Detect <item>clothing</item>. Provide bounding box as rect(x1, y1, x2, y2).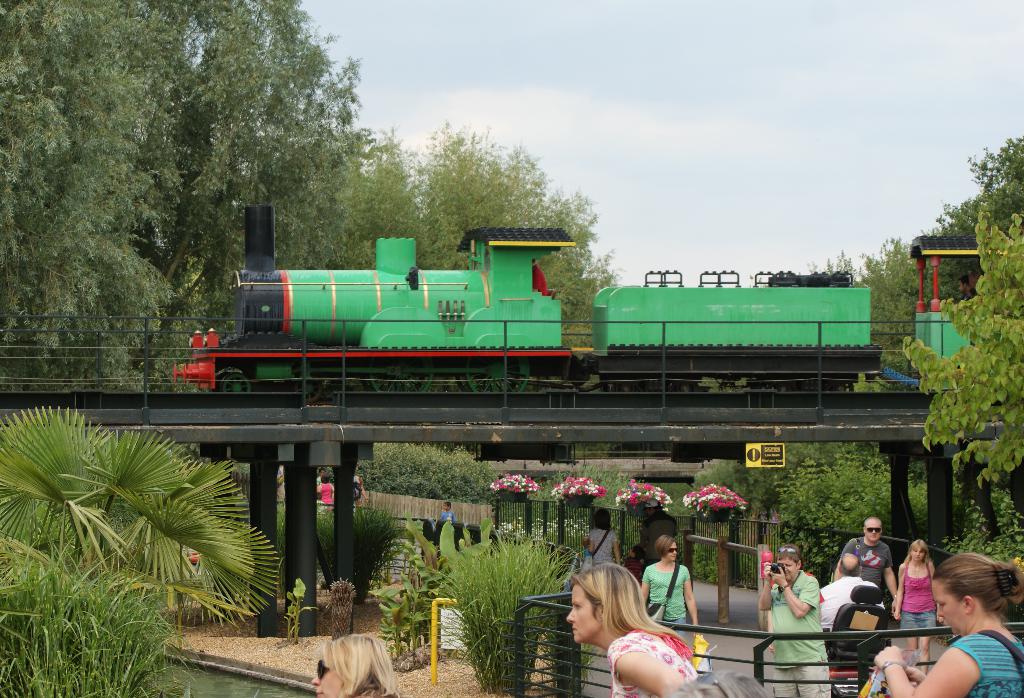
rect(316, 475, 327, 483).
